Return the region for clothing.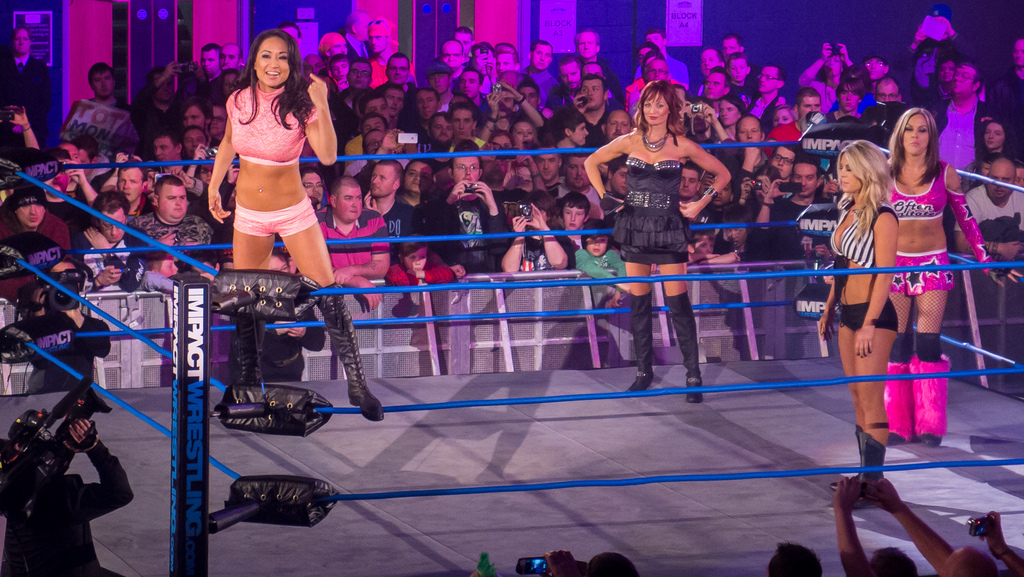
(881,161,991,279).
